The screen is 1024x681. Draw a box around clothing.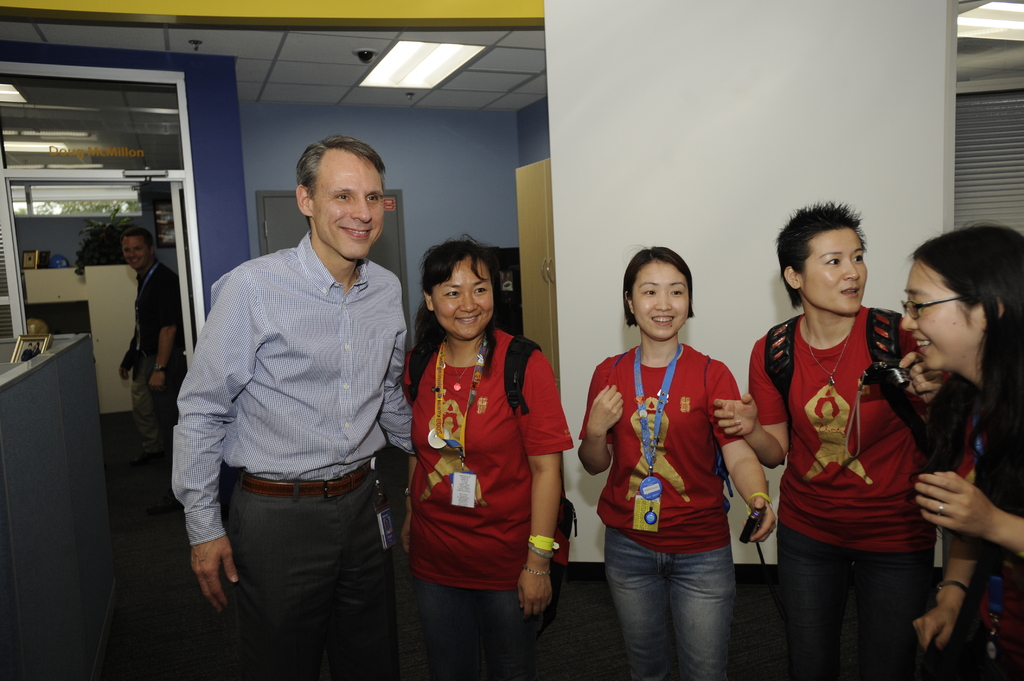
745 304 961 680.
